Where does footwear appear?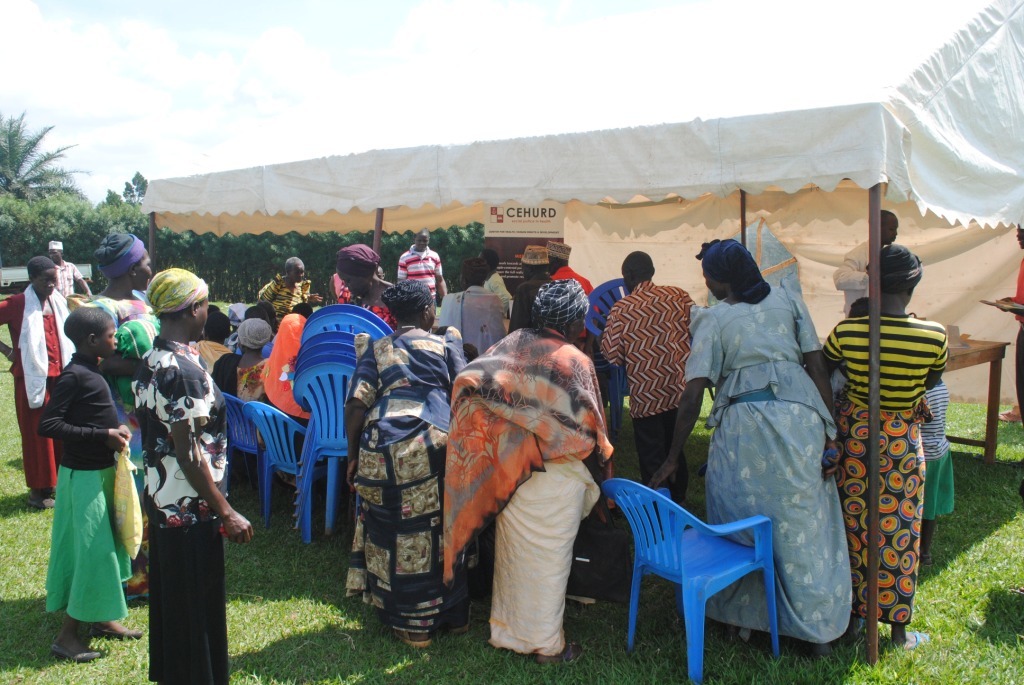
Appears at detection(97, 626, 143, 640).
